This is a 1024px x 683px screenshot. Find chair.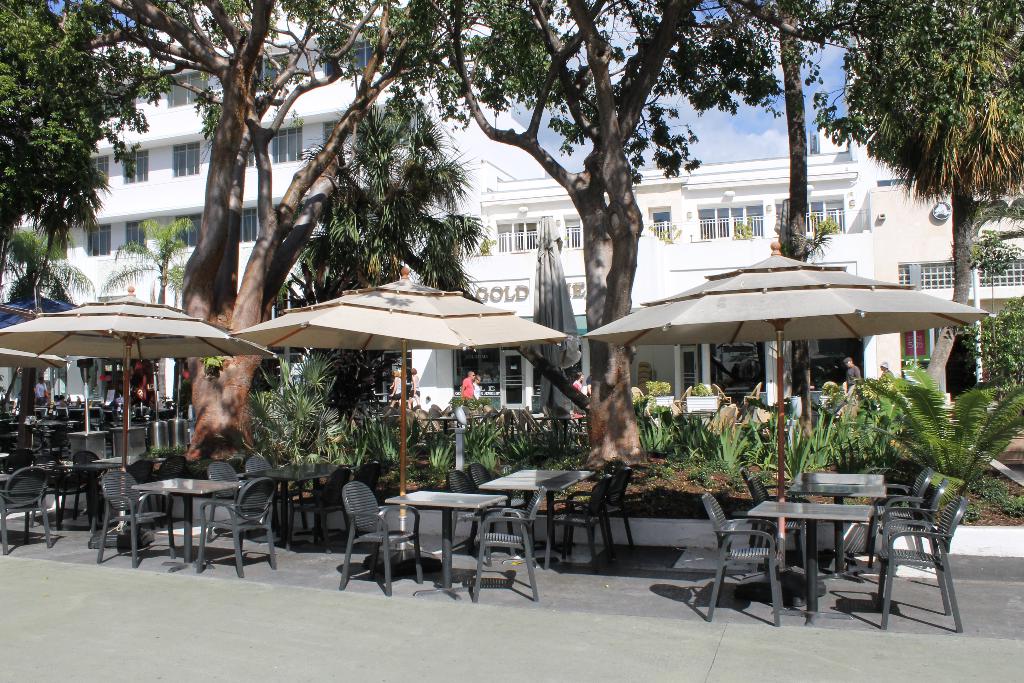
Bounding box: {"x1": 3, "y1": 450, "x2": 37, "y2": 468}.
